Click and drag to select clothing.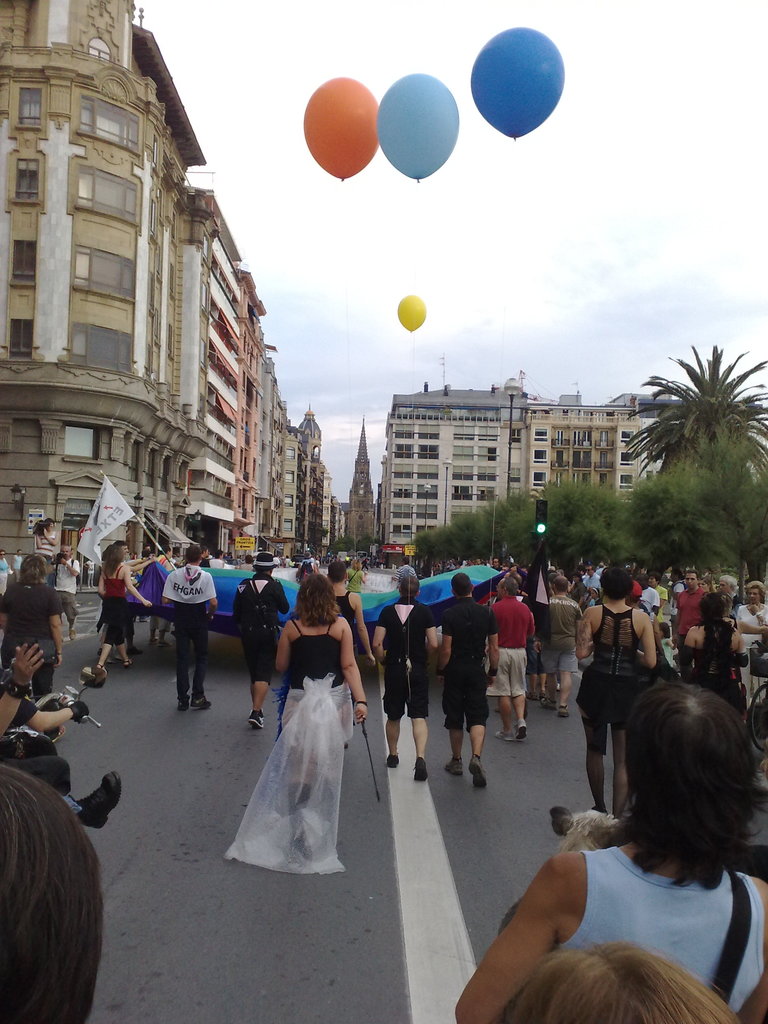
Selection: locate(230, 611, 371, 860).
